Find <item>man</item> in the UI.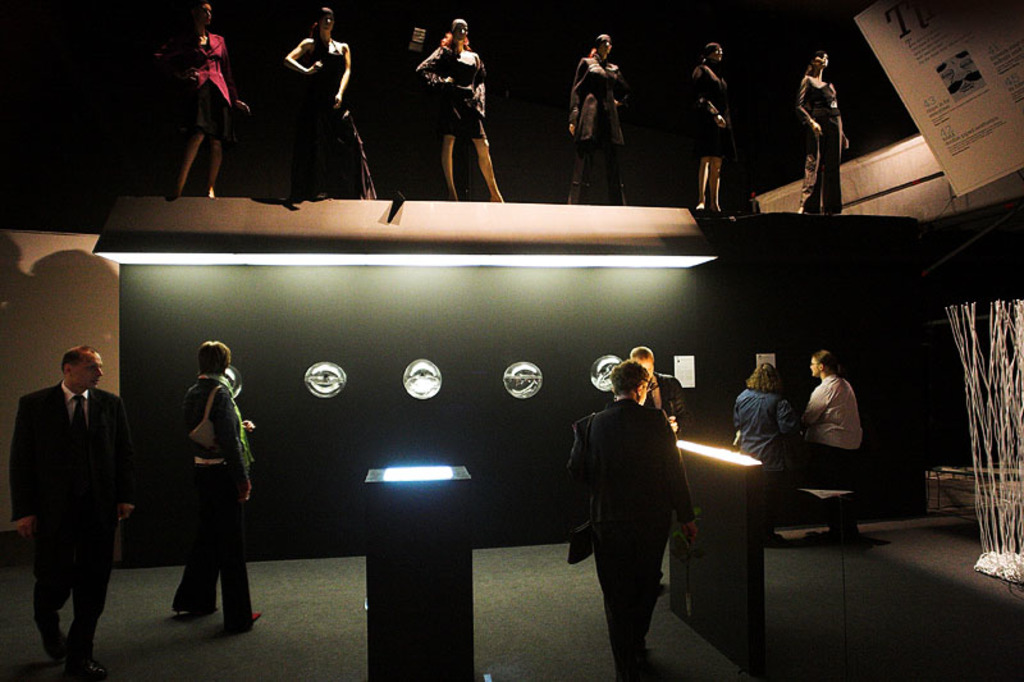
UI element at left=626, top=344, right=691, bottom=598.
